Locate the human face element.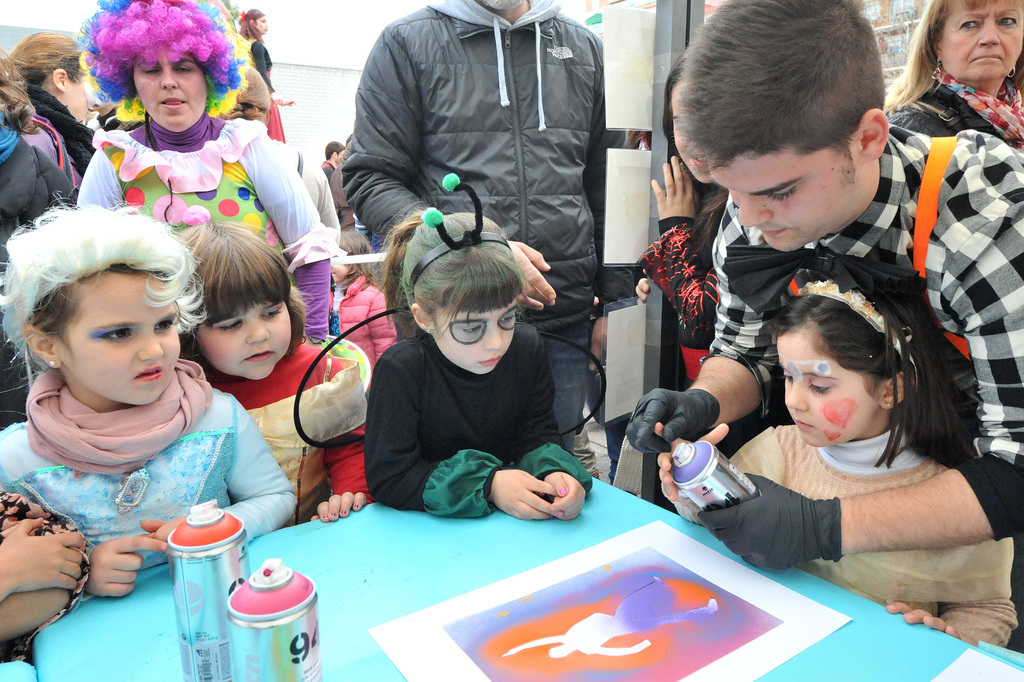
Element bbox: {"x1": 776, "y1": 337, "x2": 880, "y2": 447}.
